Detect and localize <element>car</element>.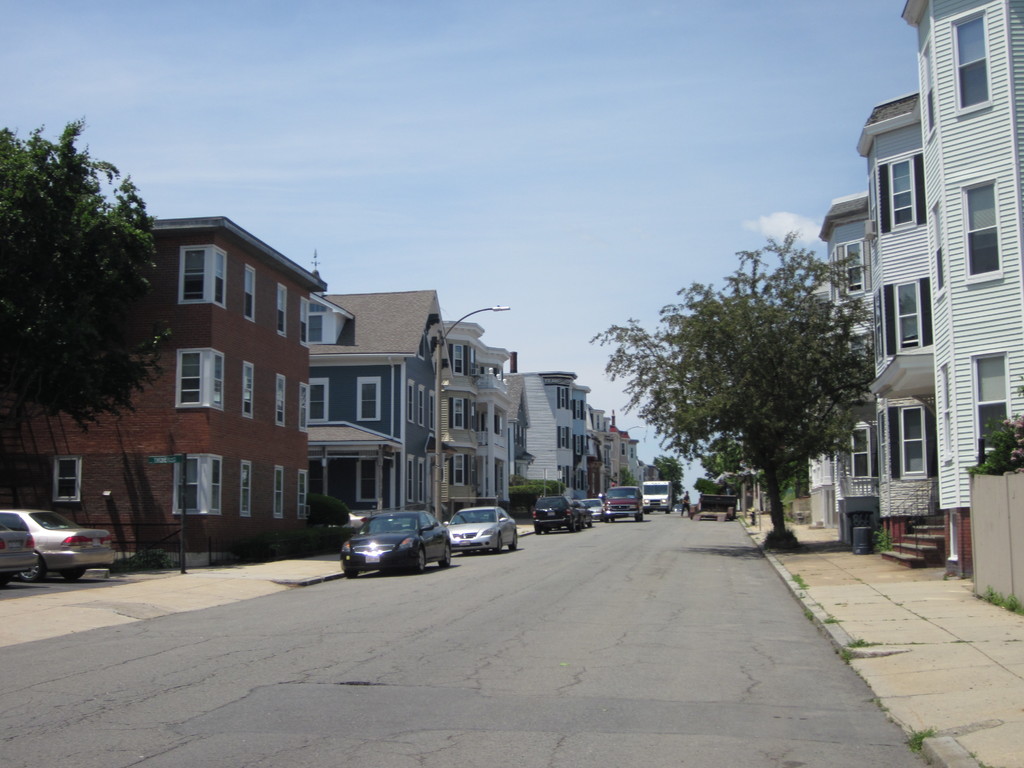
Localized at x1=0 y1=500 x2=44 y2=590.
